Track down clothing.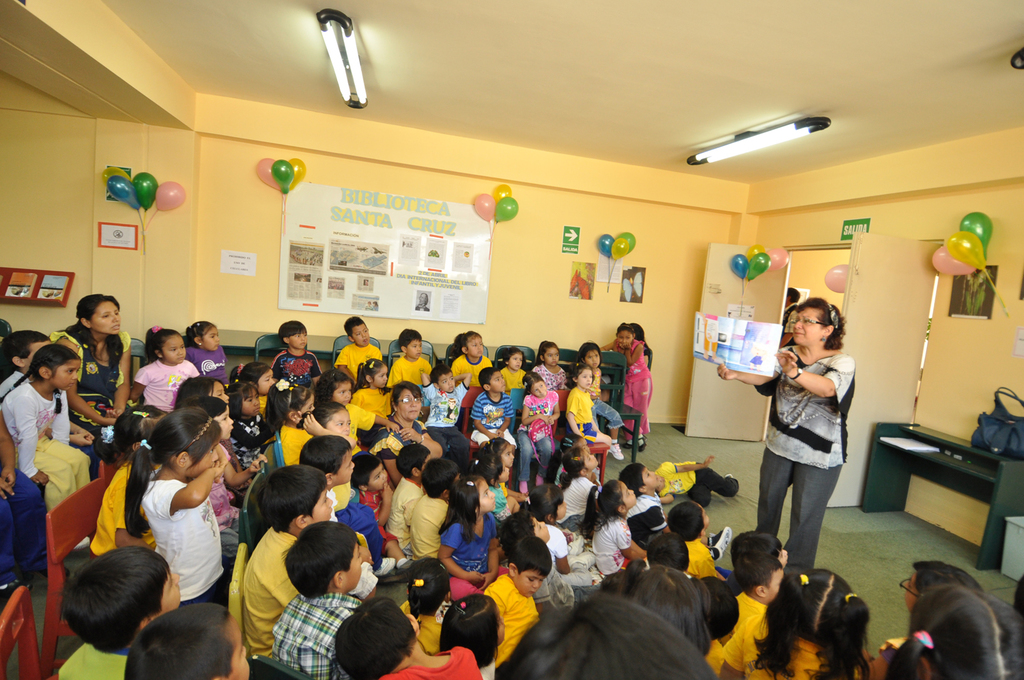
Tracked to detection(465, 384, 519, 428).
